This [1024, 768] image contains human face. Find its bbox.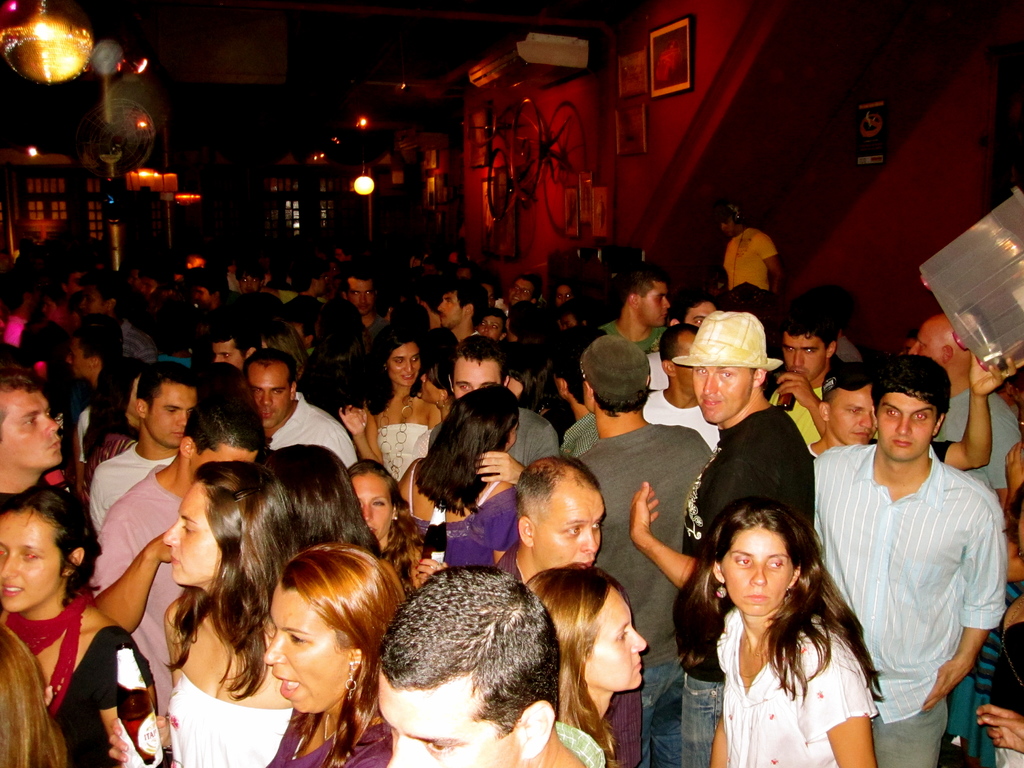
box(378, 674, 523, 767).
